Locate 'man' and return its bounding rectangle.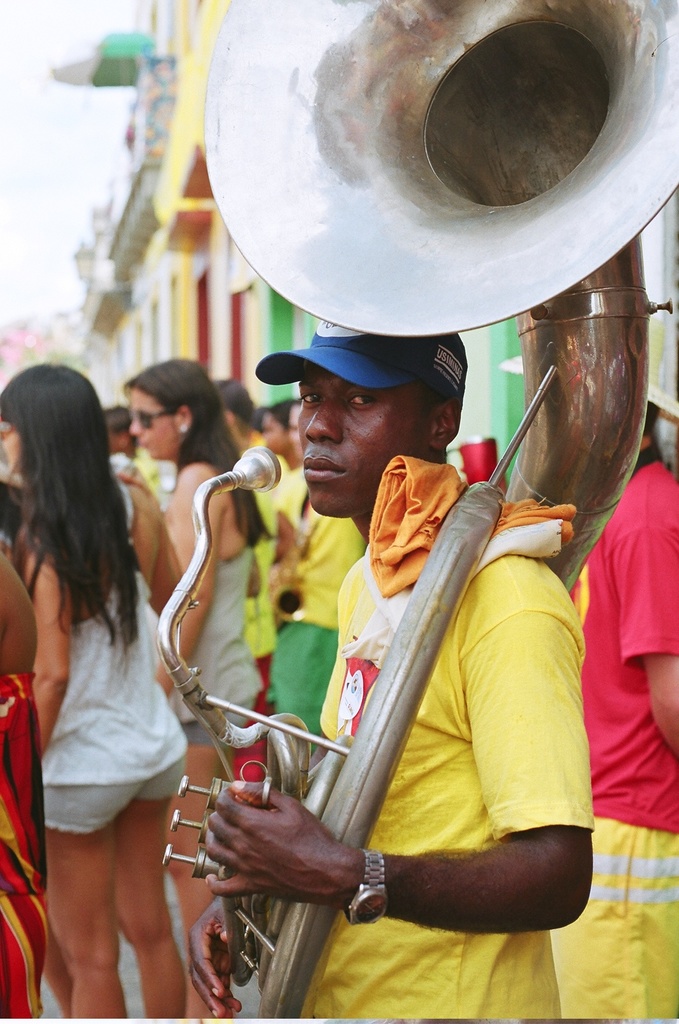
bbox=[227, 330, 617, 1015].
